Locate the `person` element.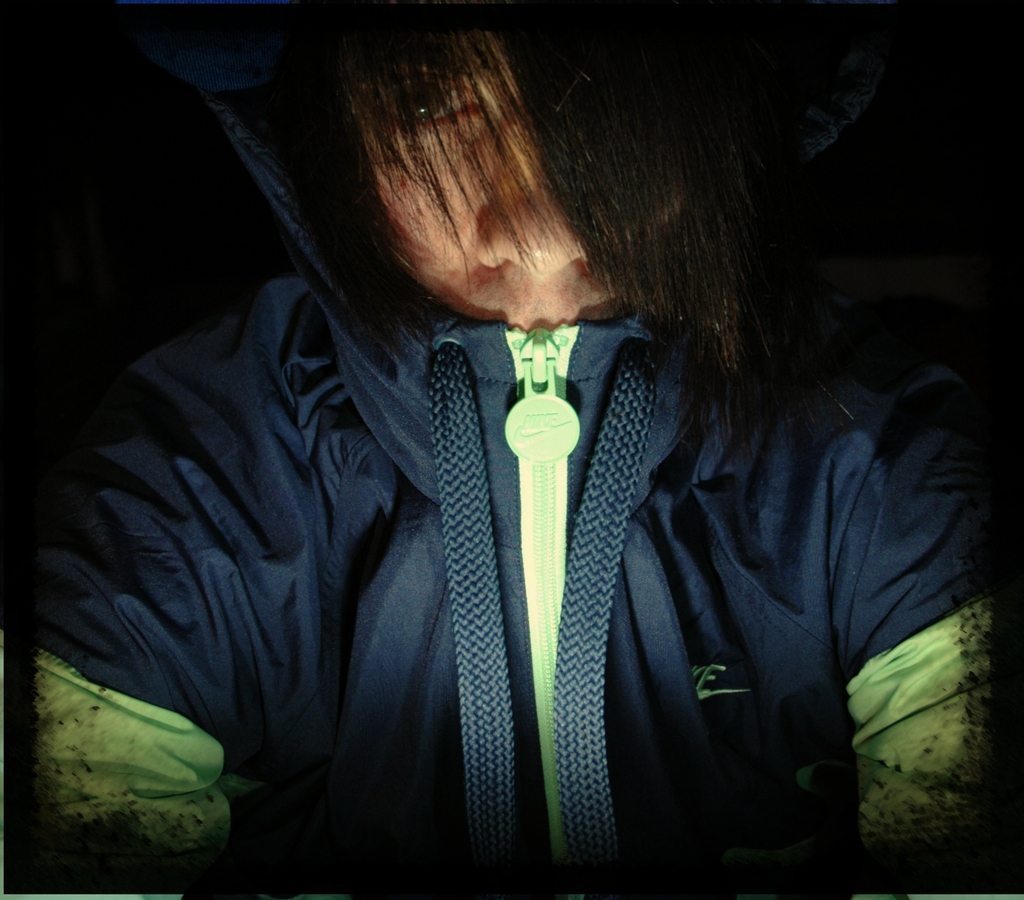
Element bbox: (left=90, top=1, right=922, bottom=890).
